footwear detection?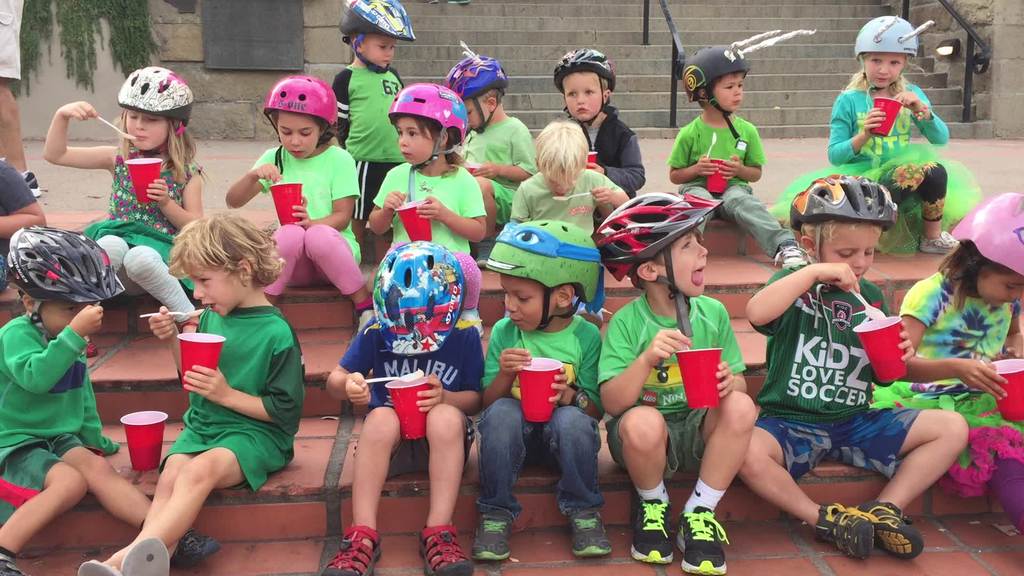
crop(569, 505, 618, 555)
